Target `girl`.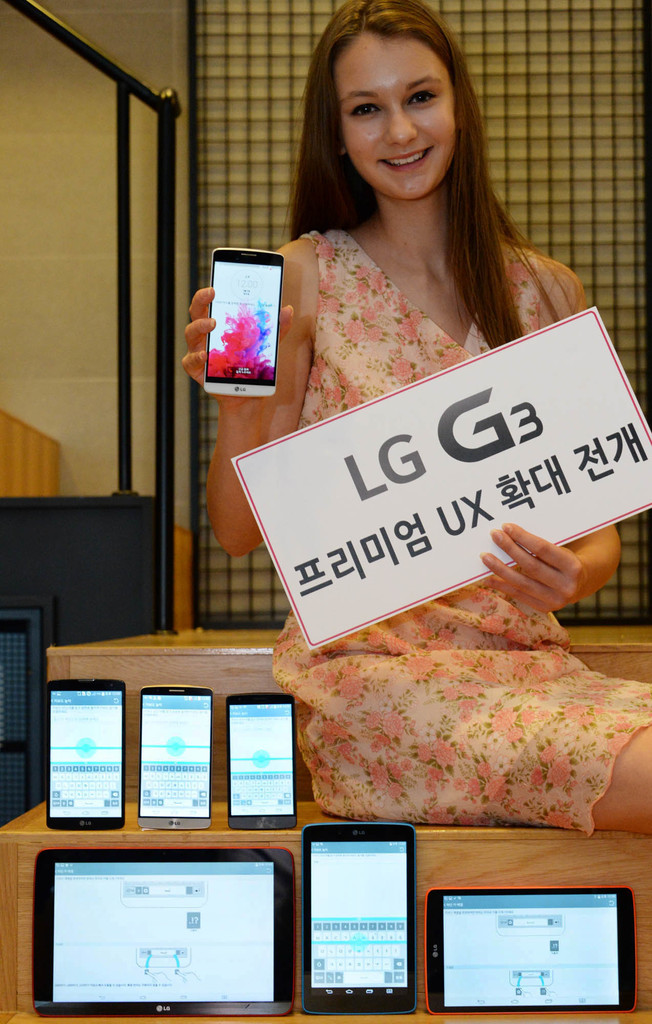
Target region: locate(177, 0, 651, 833).
